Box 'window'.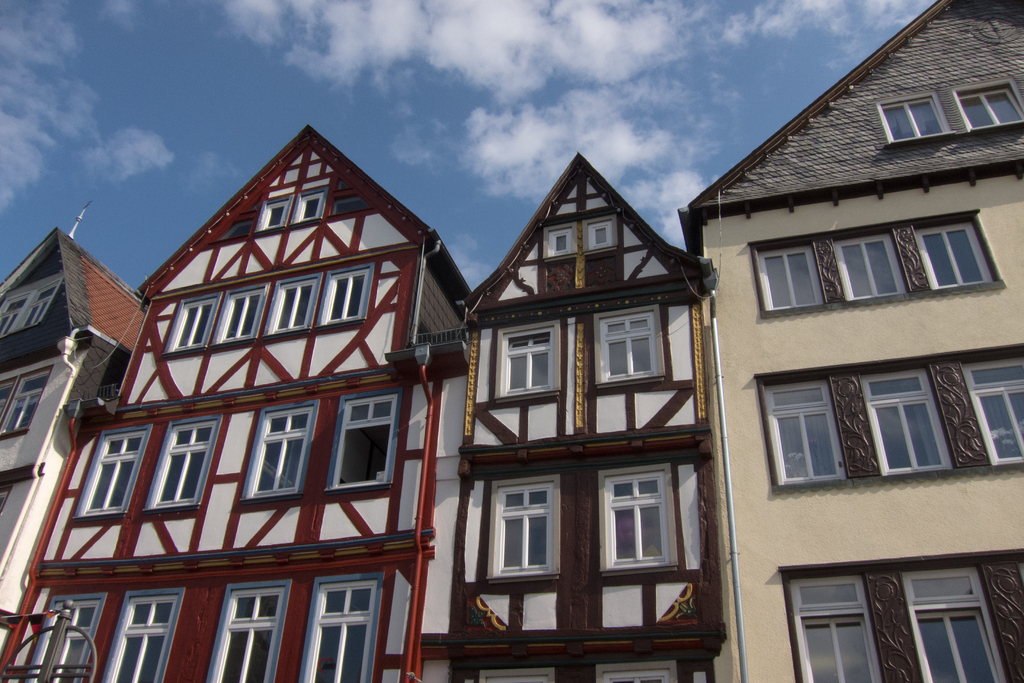
<bbox>0, 370, 54, 438</bbox>.
